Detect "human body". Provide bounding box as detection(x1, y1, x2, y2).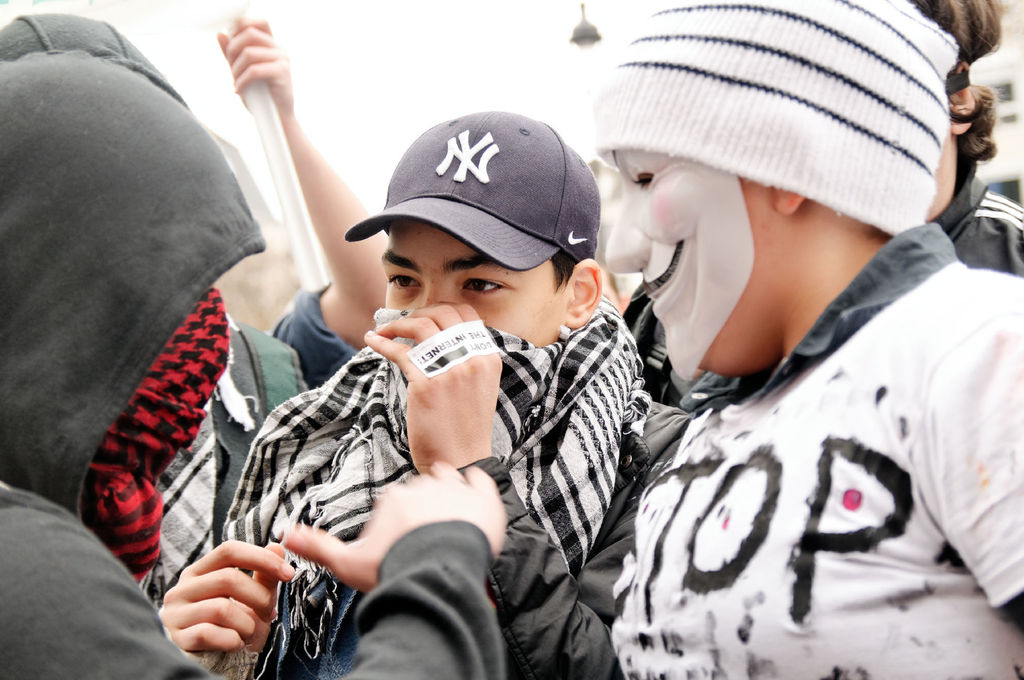
detection(0, 14, 510, 679).
